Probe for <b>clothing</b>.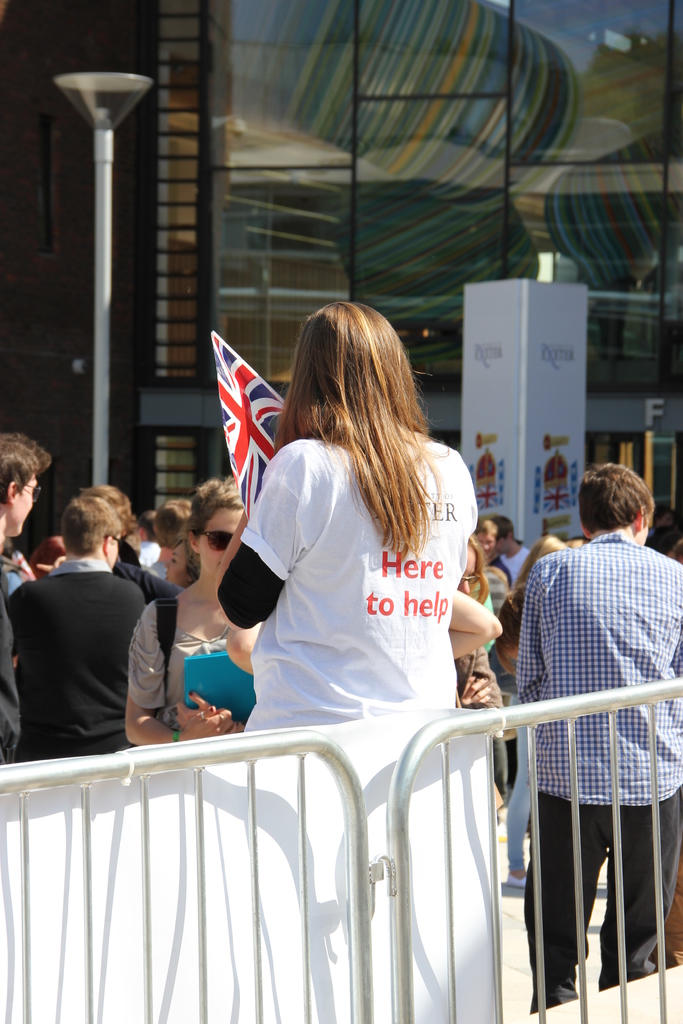
Probe result: rect(194, 420, 471, 716).
